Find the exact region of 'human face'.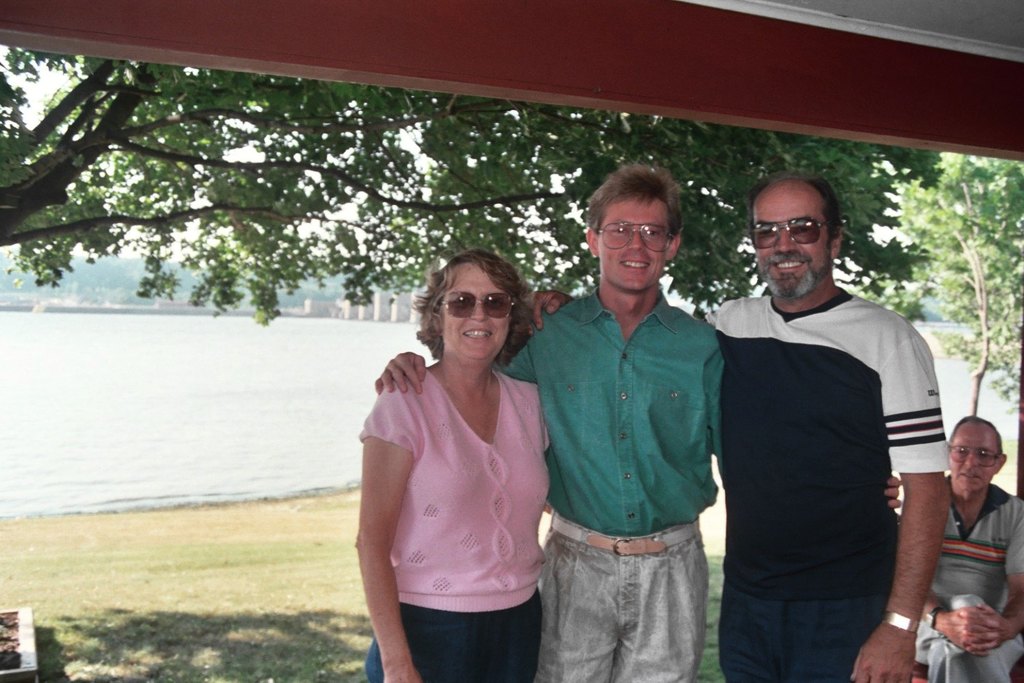
Exact region: rect(951, 425, 1001, 488).
